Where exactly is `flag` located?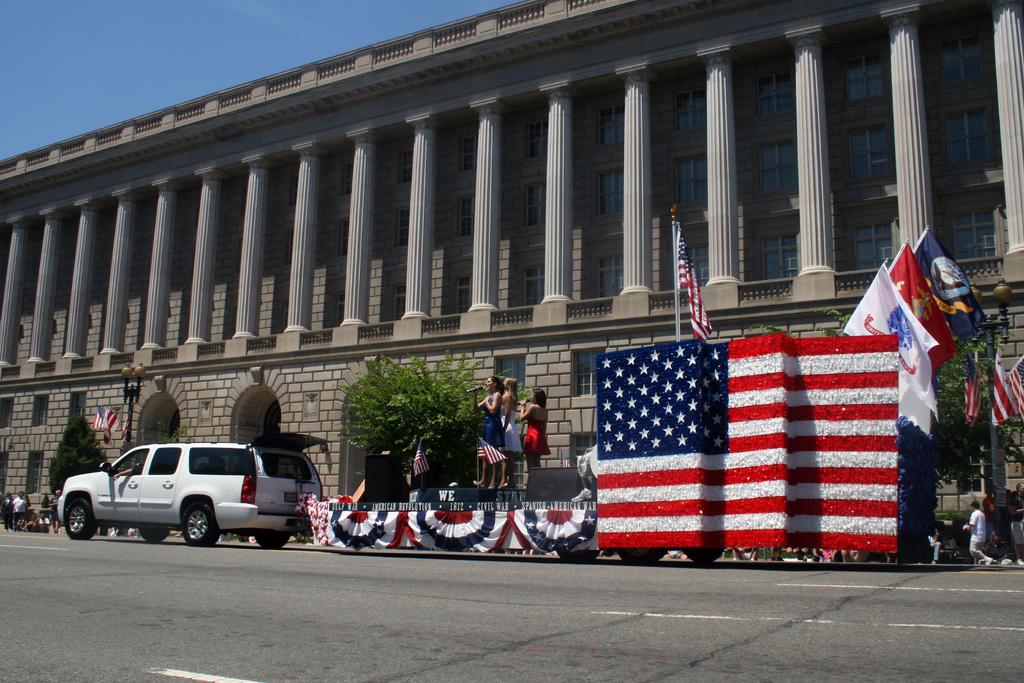
Its bounding box is 961,350,980,434.
